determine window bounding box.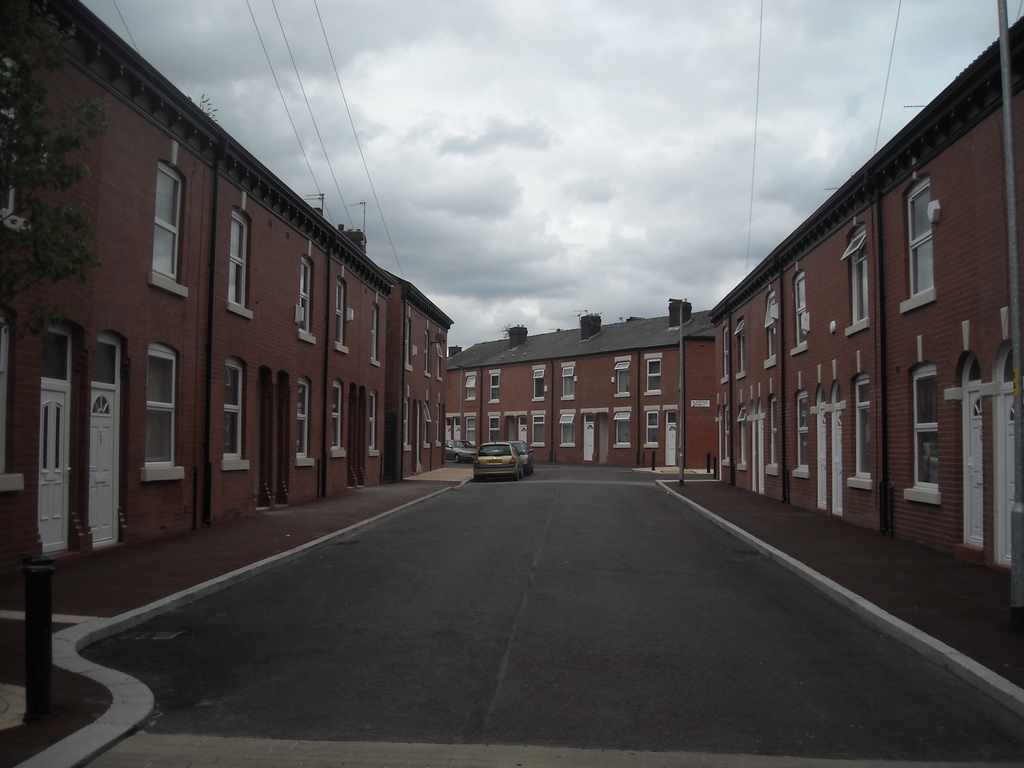
Determined: <region>564, 359, 576, 406</region>.
